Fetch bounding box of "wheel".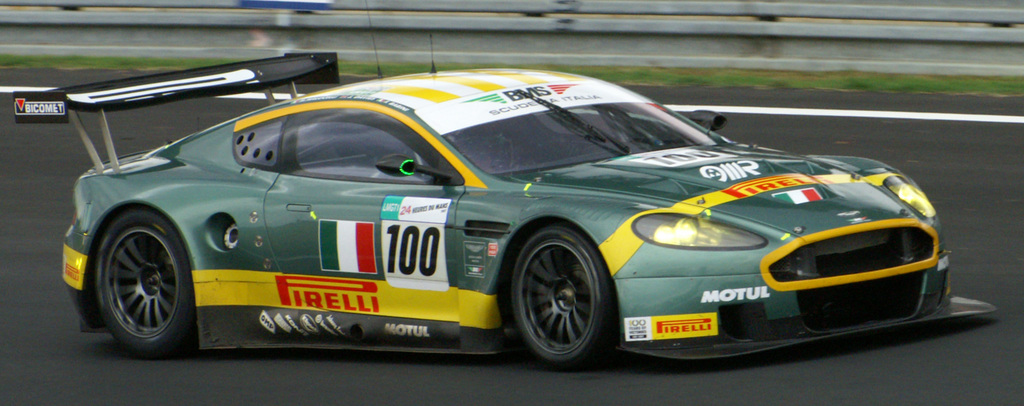
Bbox: 511, 229, 610, 364.
